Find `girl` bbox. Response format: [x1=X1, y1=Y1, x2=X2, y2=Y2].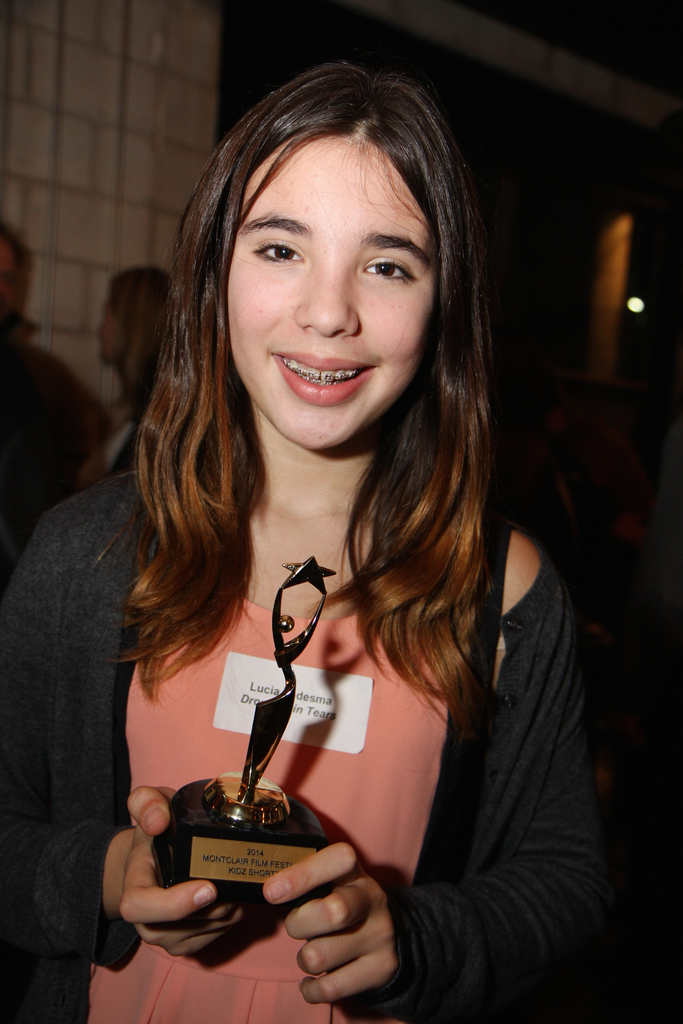
[x1=0, y1=50, x2=614, y2=1023].
